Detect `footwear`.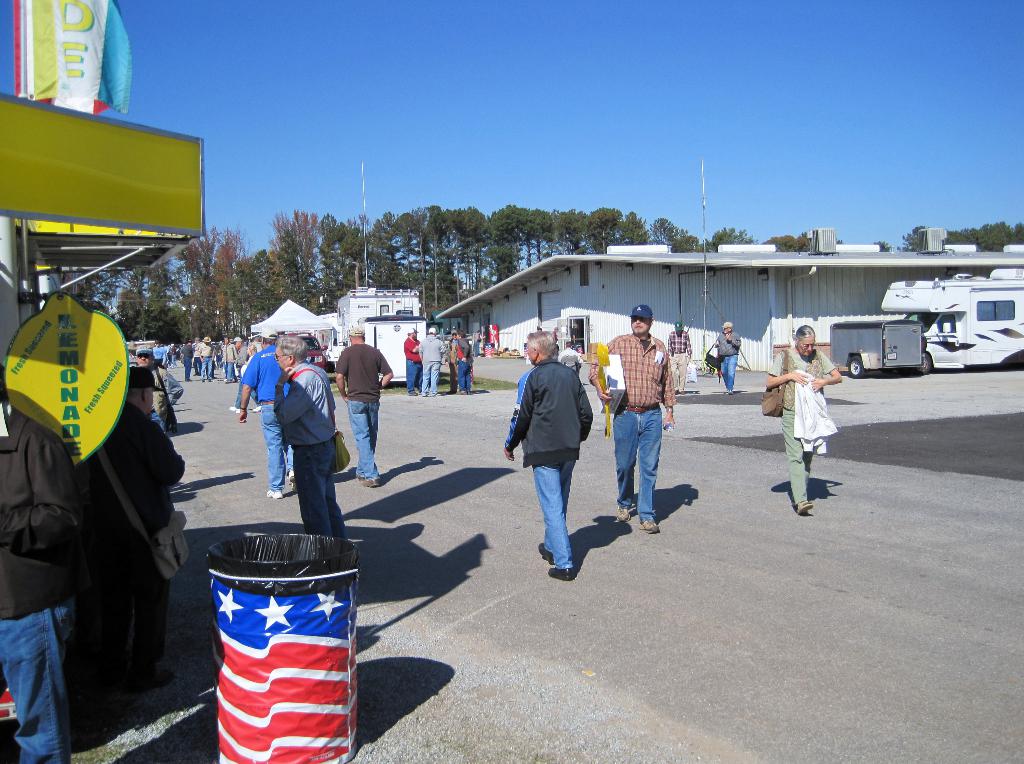
Detected at [252, 404, 261, 413].
